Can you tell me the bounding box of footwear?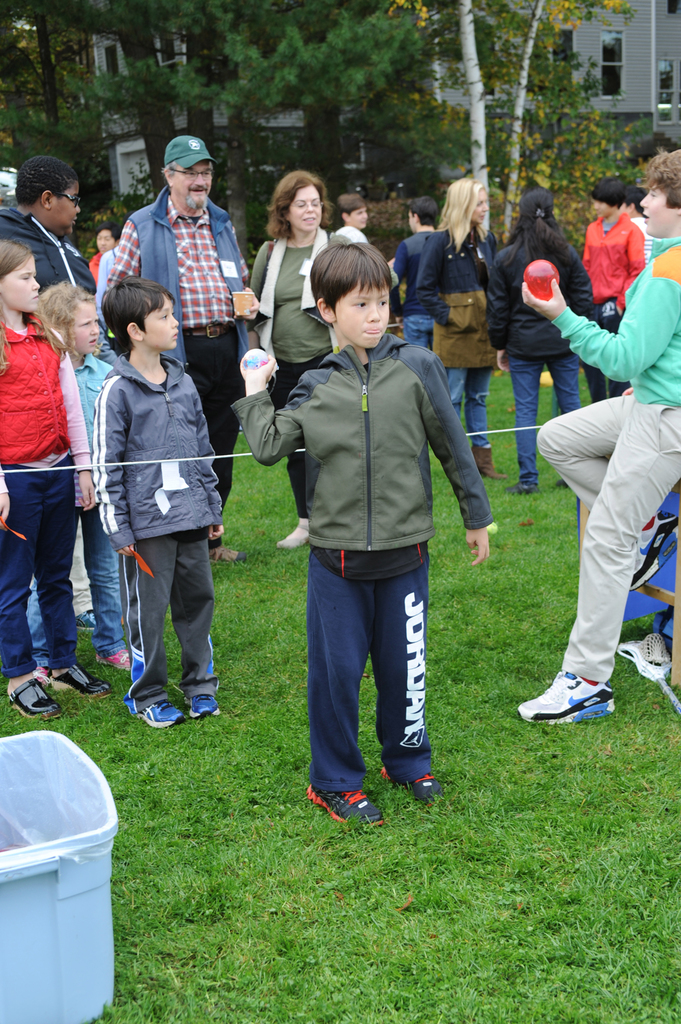
[632,508,680,585].
